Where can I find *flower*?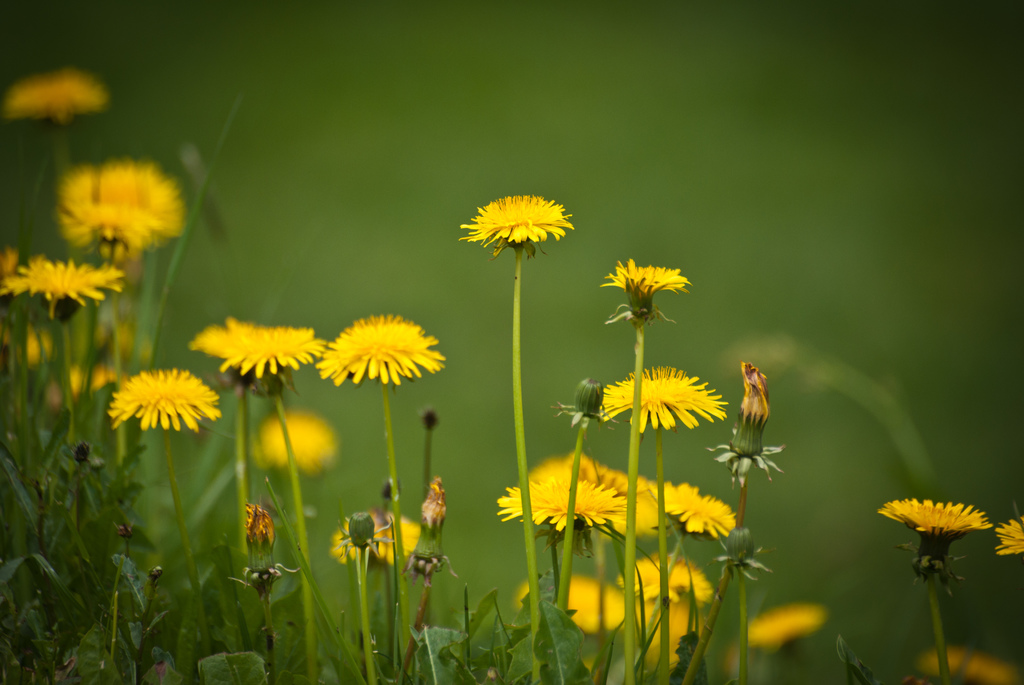
You can find it at <bbox>620, 555, 719, 602</bbox>.
